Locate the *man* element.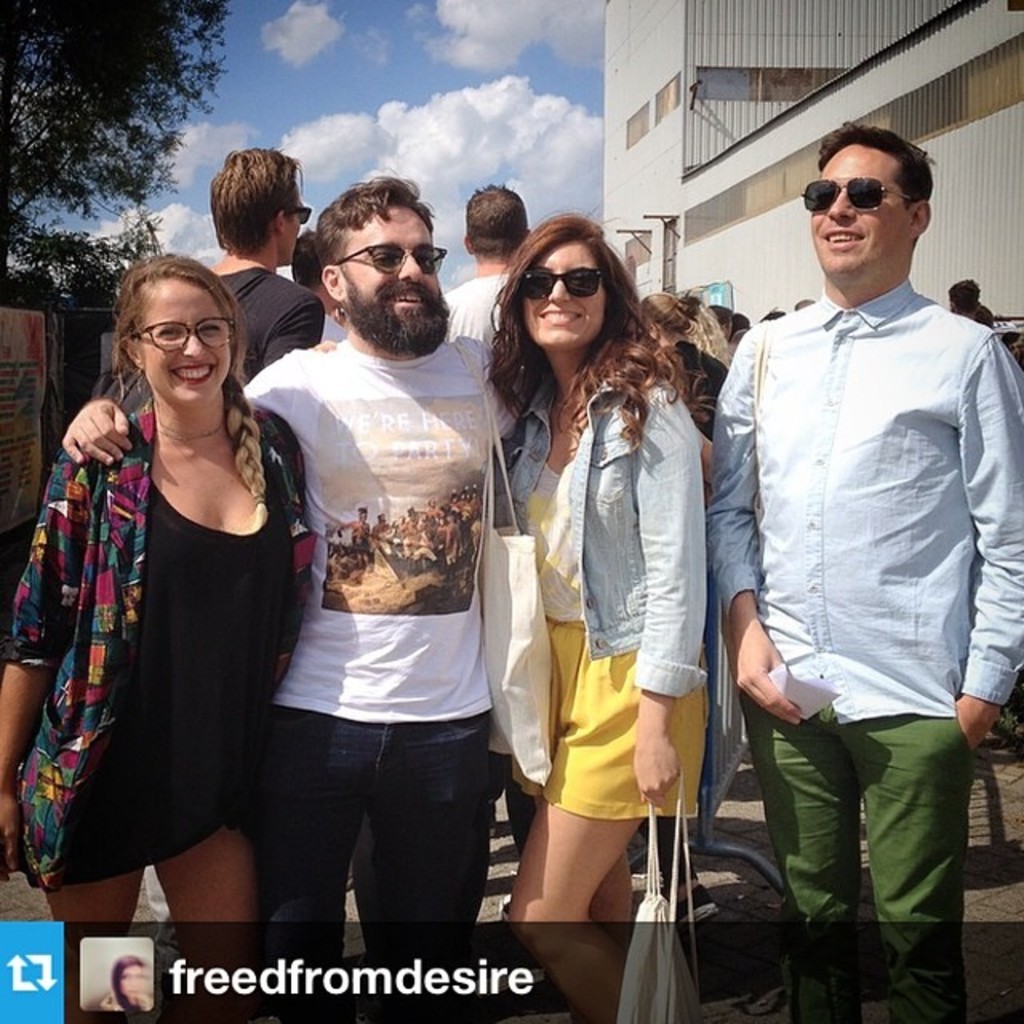
Element bbox: 707 90 1008 990.
